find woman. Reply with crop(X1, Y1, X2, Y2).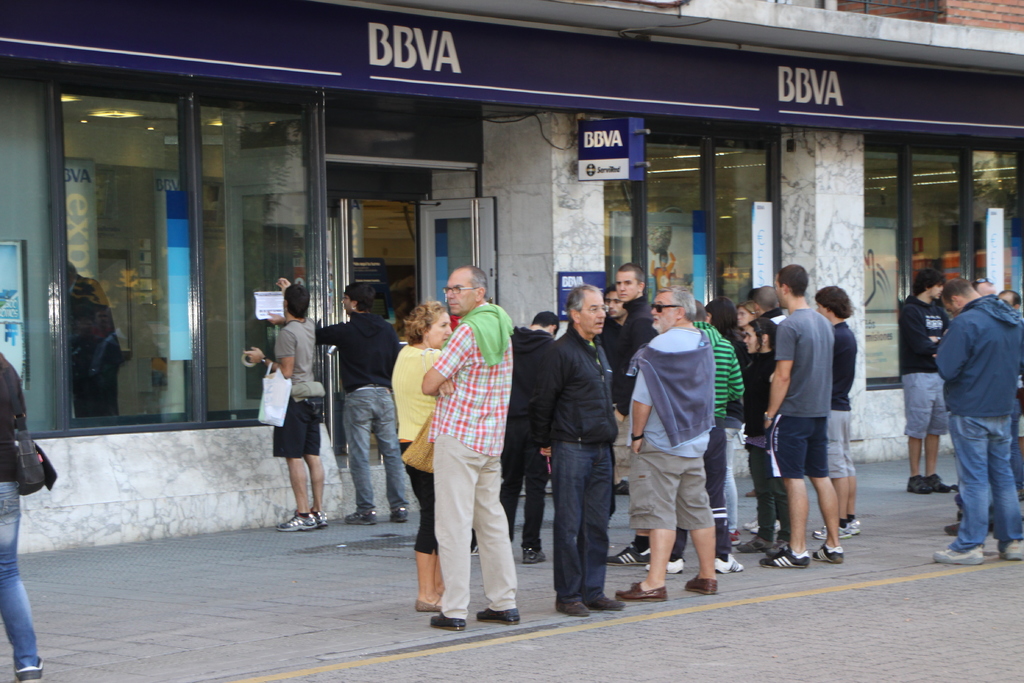
crop(397, 301, 449, 607).
